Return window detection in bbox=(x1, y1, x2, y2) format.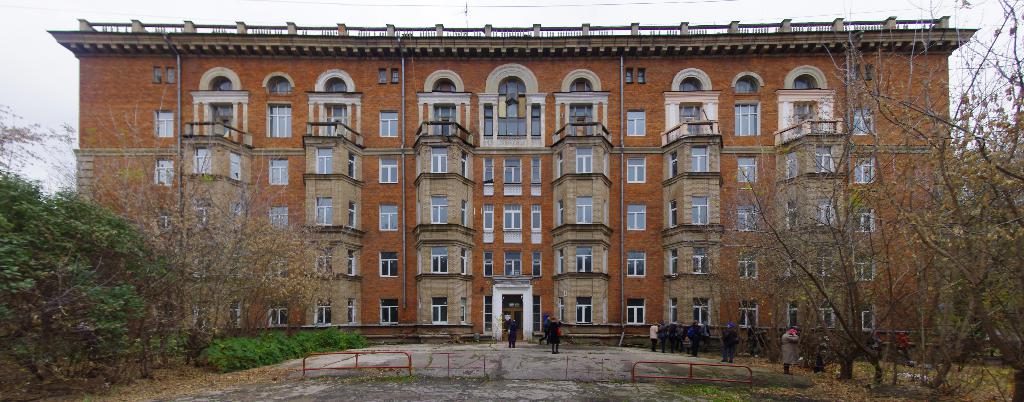
bbox=(431, 197, 451, 227).
